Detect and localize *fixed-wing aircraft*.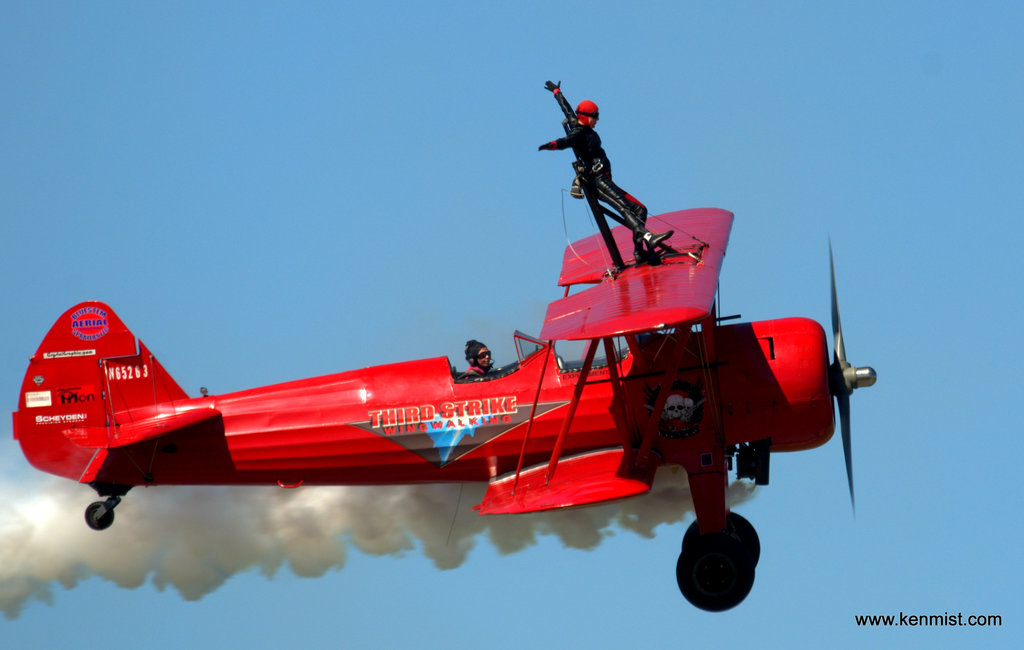
Localized at (x1=0, y1=118, x2=892, y2=616).
